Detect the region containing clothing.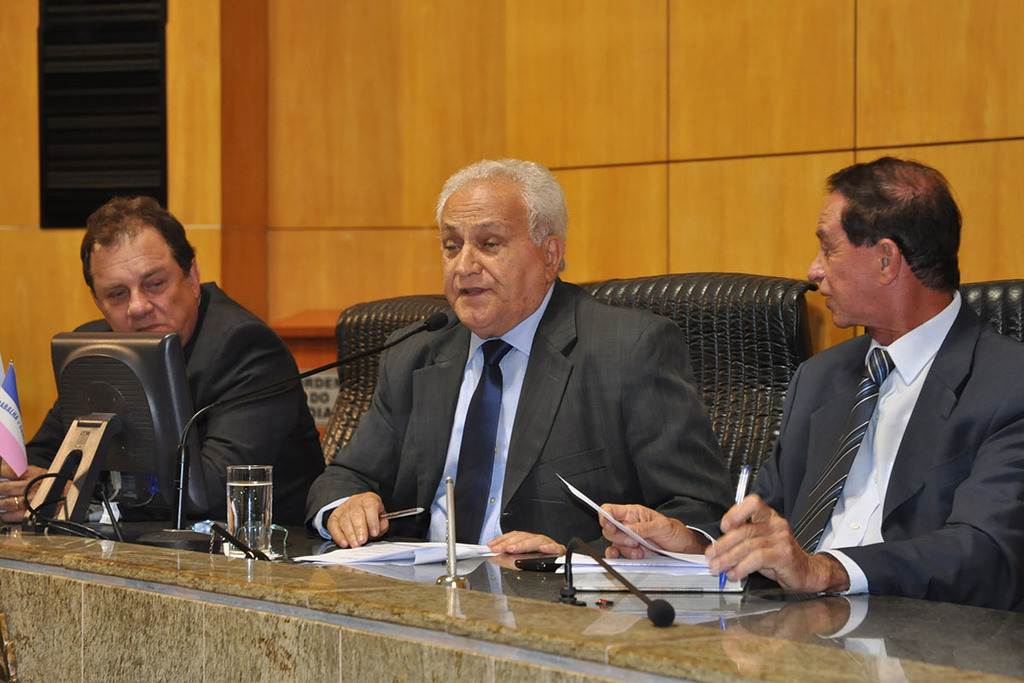
<region>684, 285, 1023, 605</region>.
